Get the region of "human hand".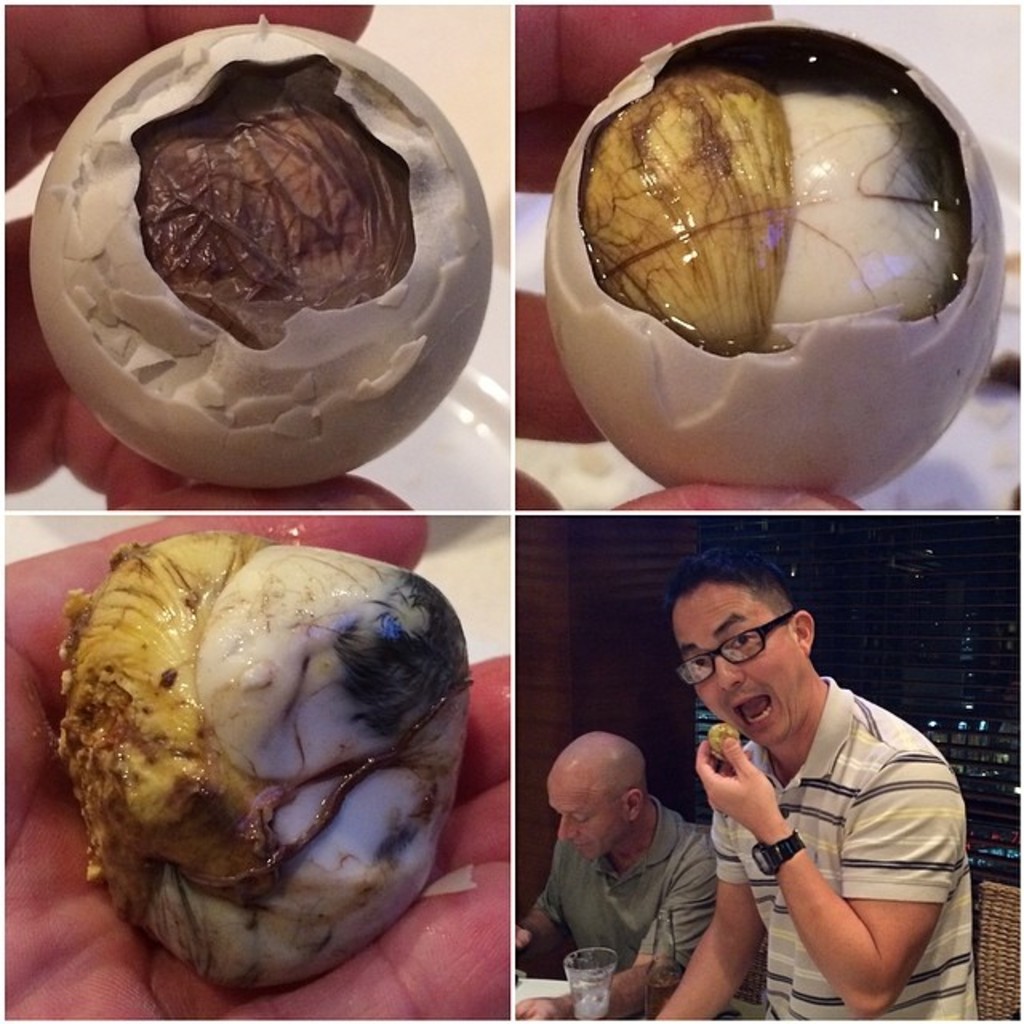
box=[691, 733, 771, 827].
